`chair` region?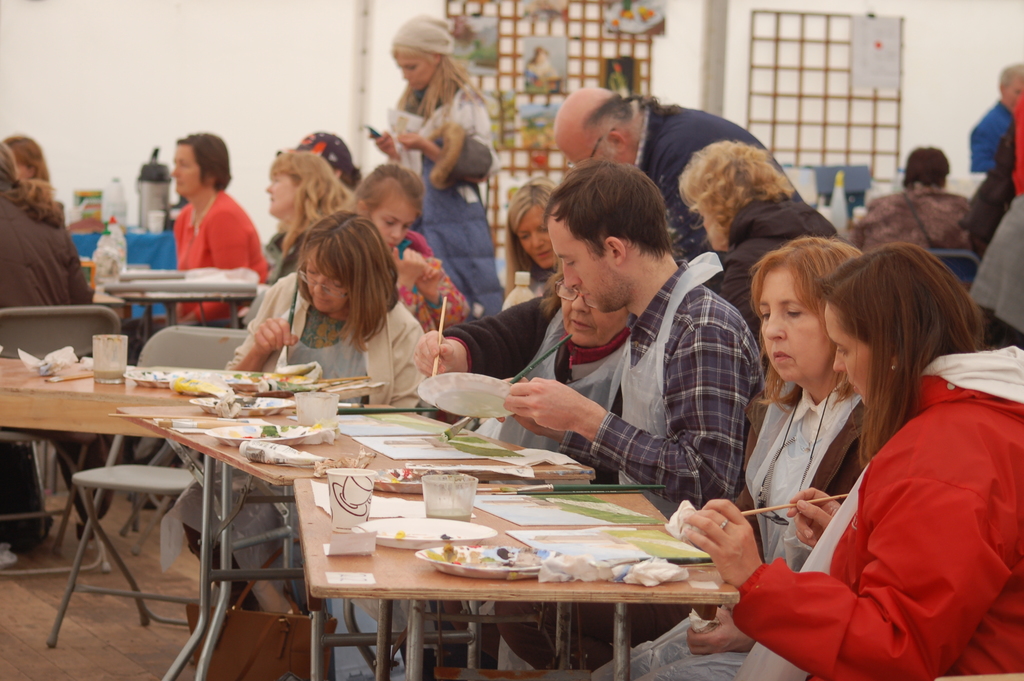
[929, 249, 981, 286]
